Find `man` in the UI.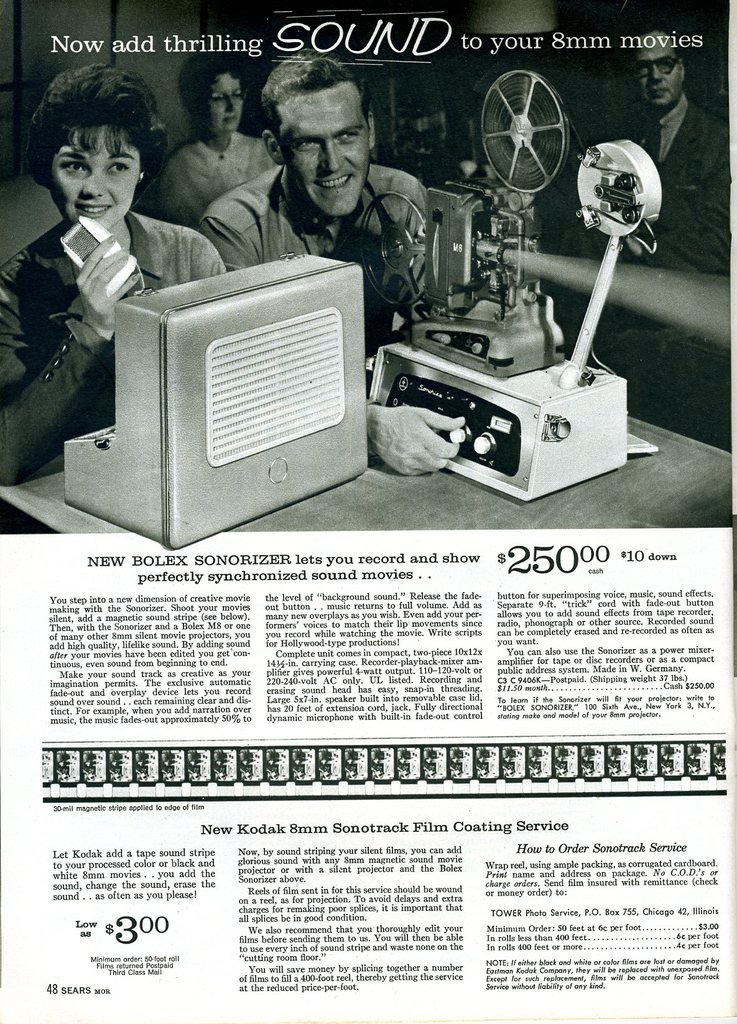
UI element at (left=615, top=27, right=735, bottom=277).
